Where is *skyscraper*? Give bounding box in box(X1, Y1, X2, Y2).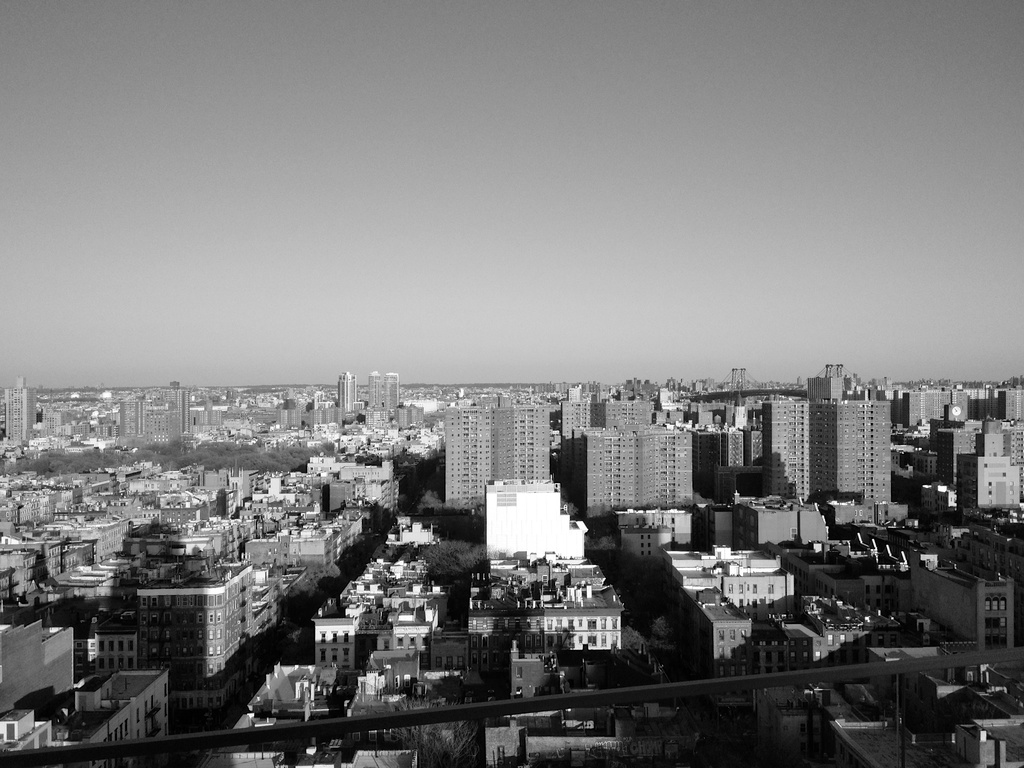
box(338, 369, 355, 413).
